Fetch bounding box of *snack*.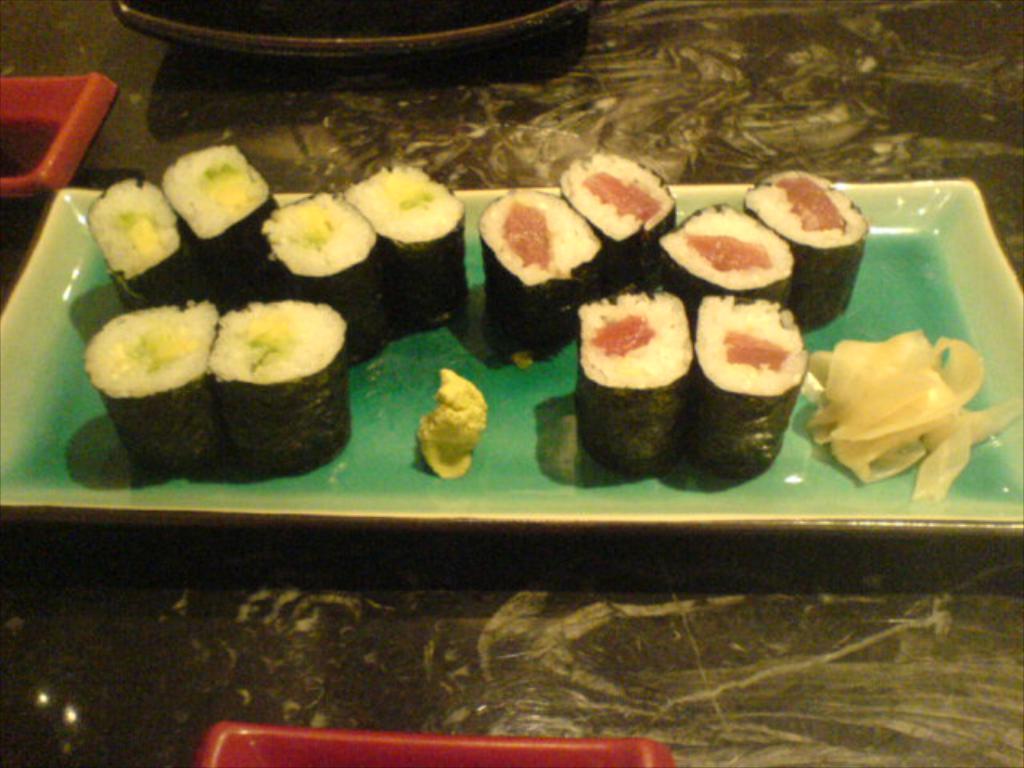
Bbox: bbox=(557, 147, 683, 291).
